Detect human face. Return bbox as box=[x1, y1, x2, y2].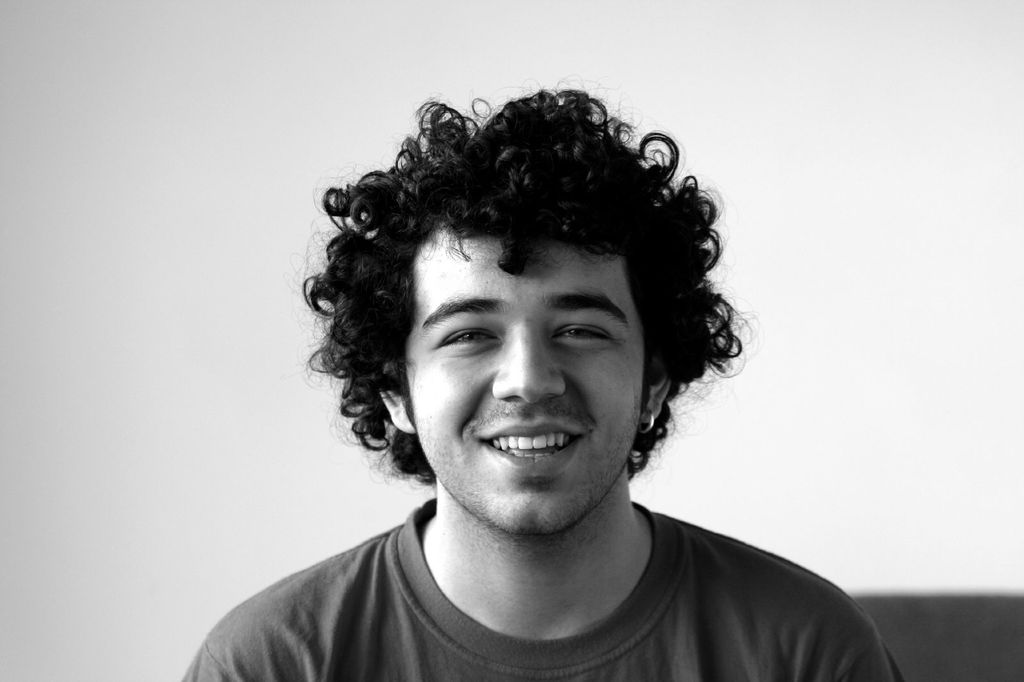
box=[405, 225, 645, 535].
